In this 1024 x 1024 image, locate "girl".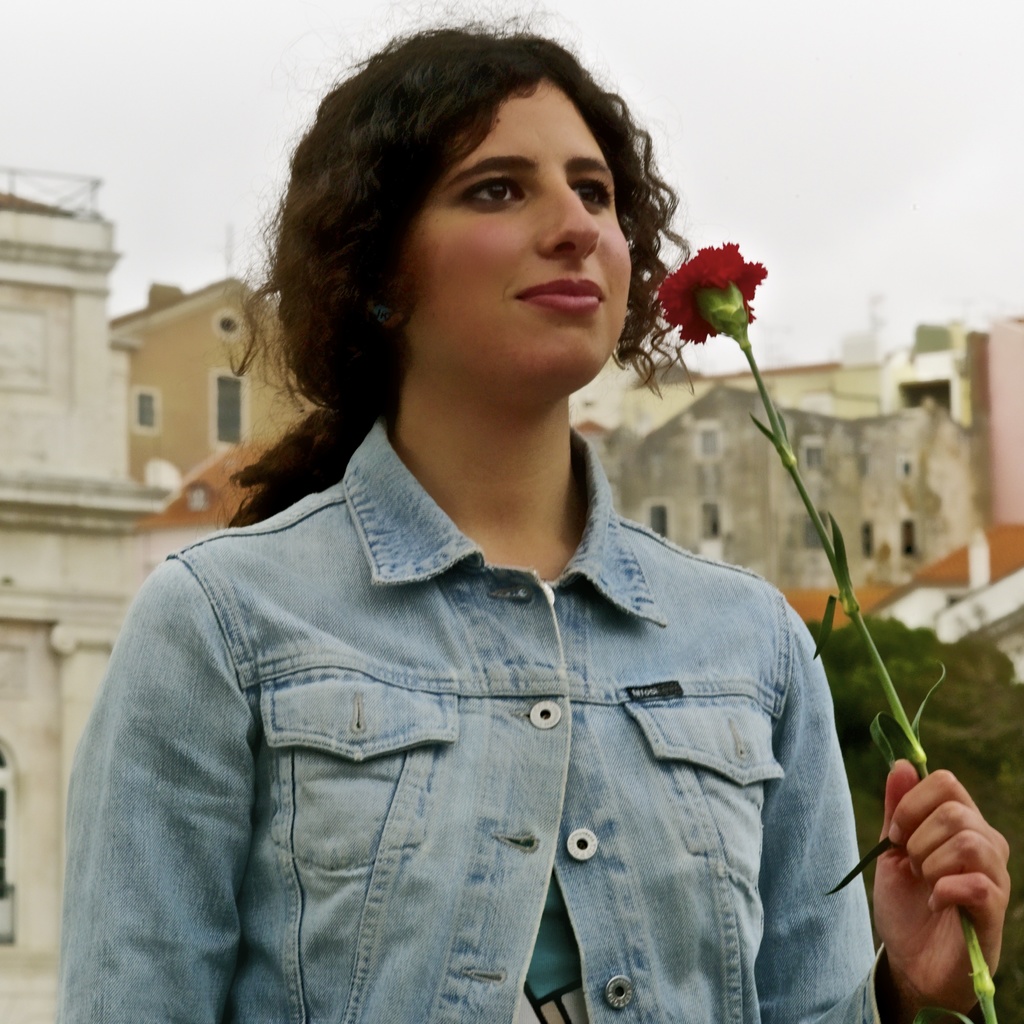
Bounding box: (59,0,1014,1023).
